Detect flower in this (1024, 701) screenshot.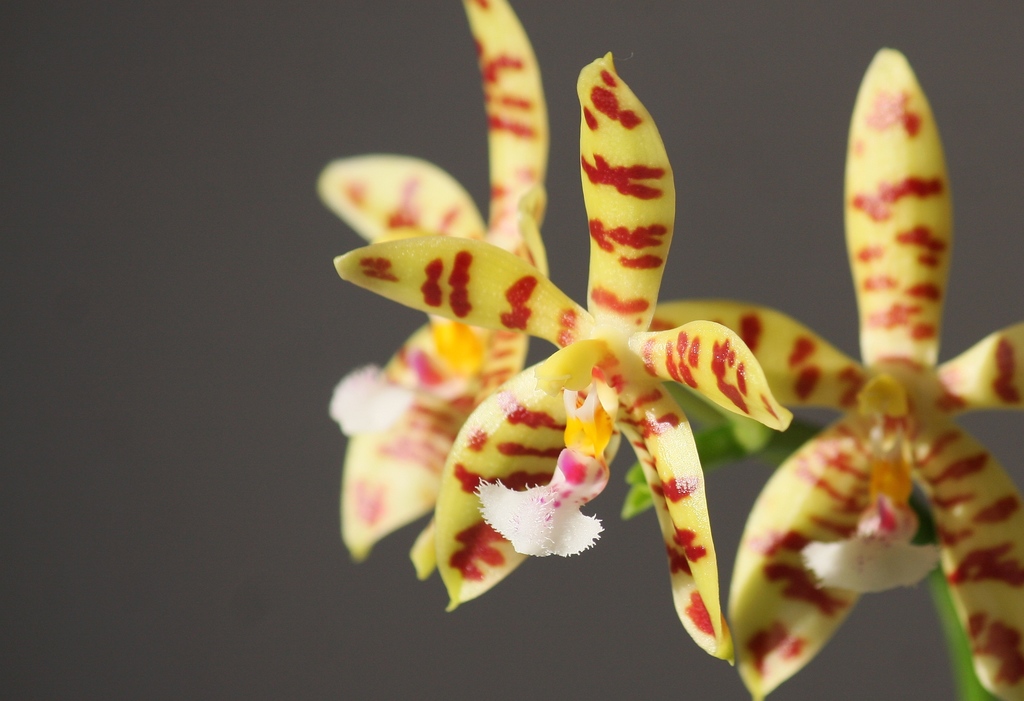
Detection: 648,49,1023,700.
